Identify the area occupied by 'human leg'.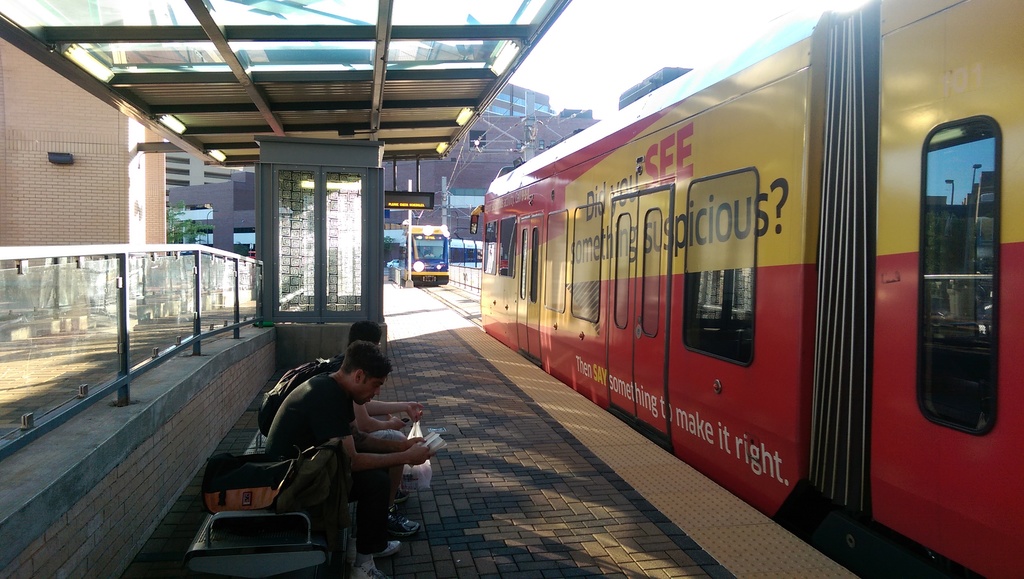
Area: x1=355 y1=464 x2=406 y2=553.
